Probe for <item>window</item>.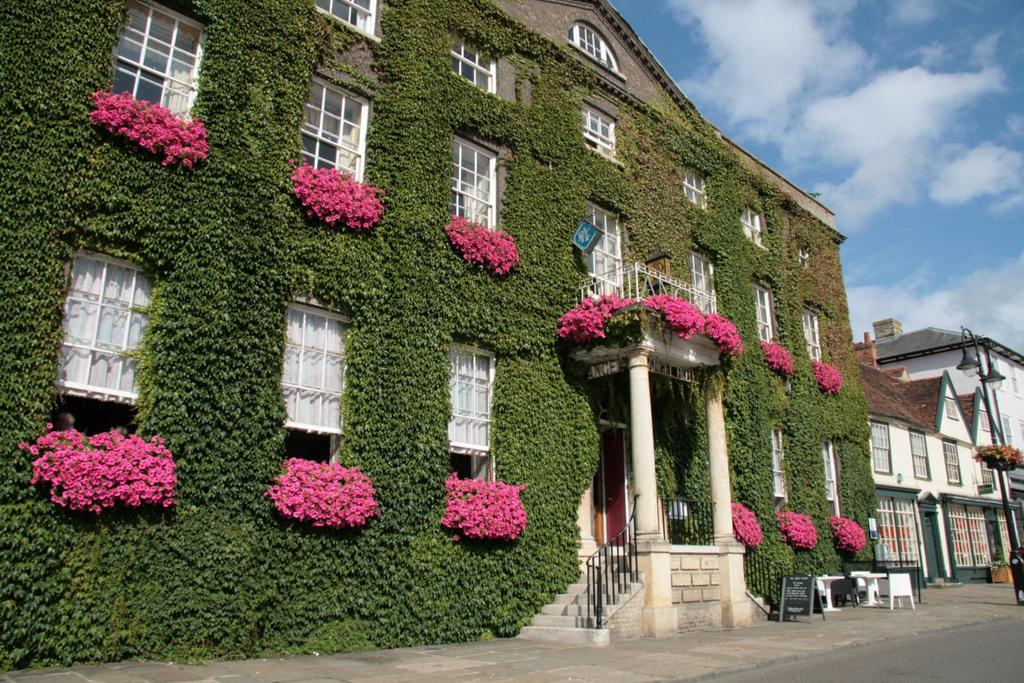
Probe result: bbox=[451, 134, 503, 227].
